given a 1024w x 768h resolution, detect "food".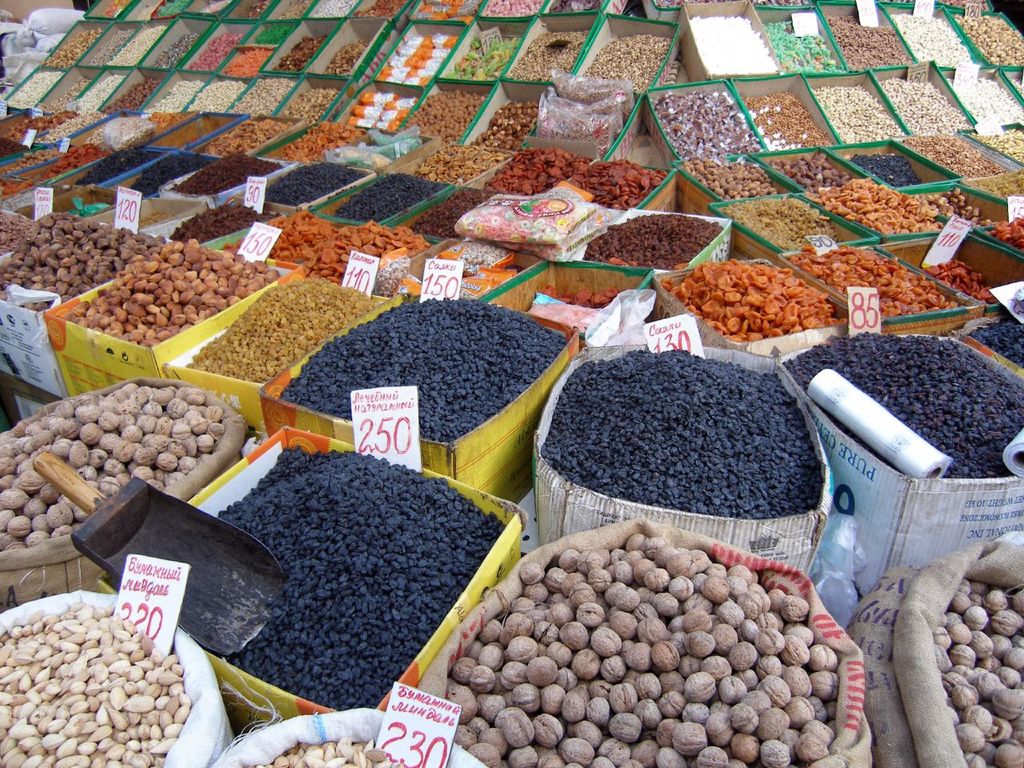
locate(810, 174, 942, 238).
